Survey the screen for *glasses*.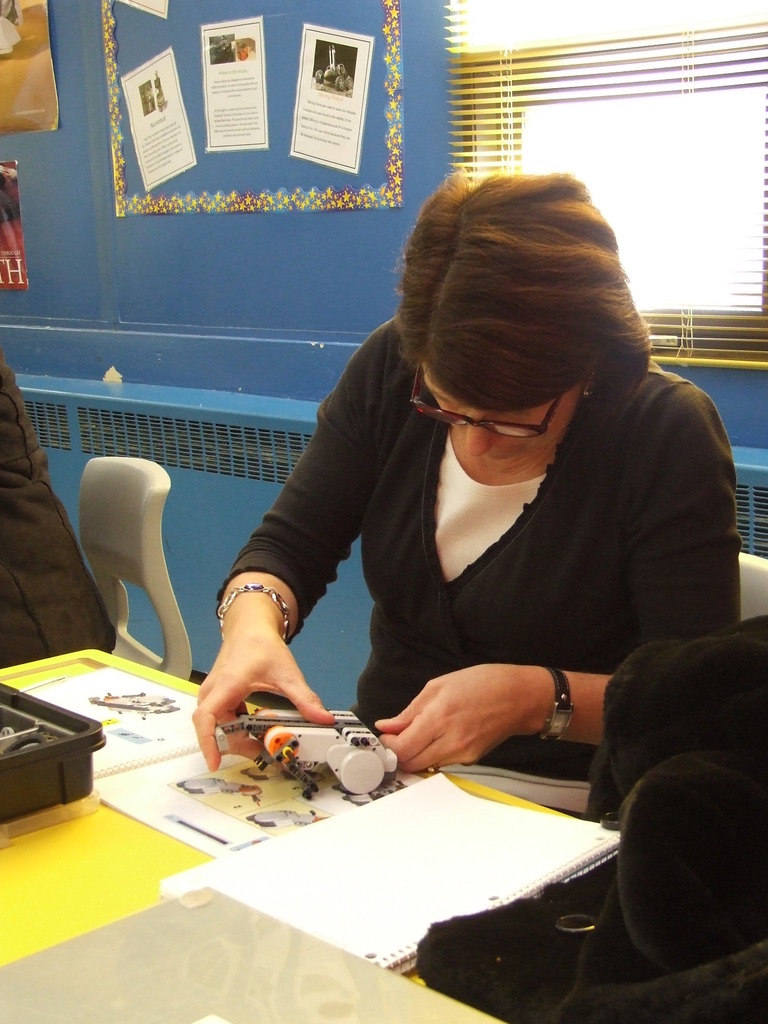
Survey found: [404, 365, 560, 442].
